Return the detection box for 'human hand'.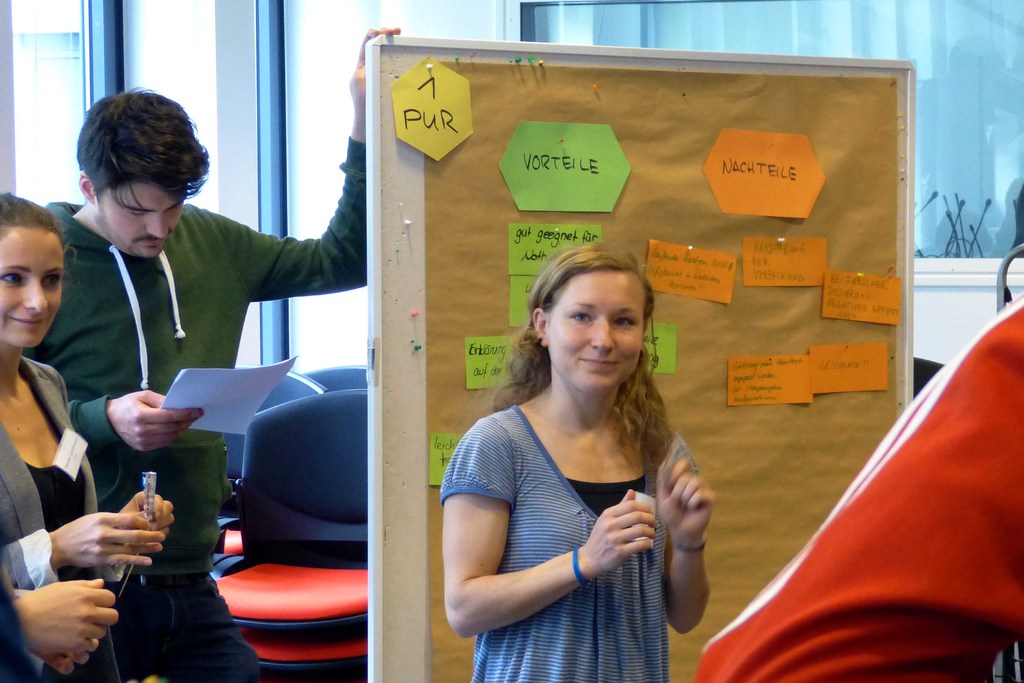
45/652/93/675.
